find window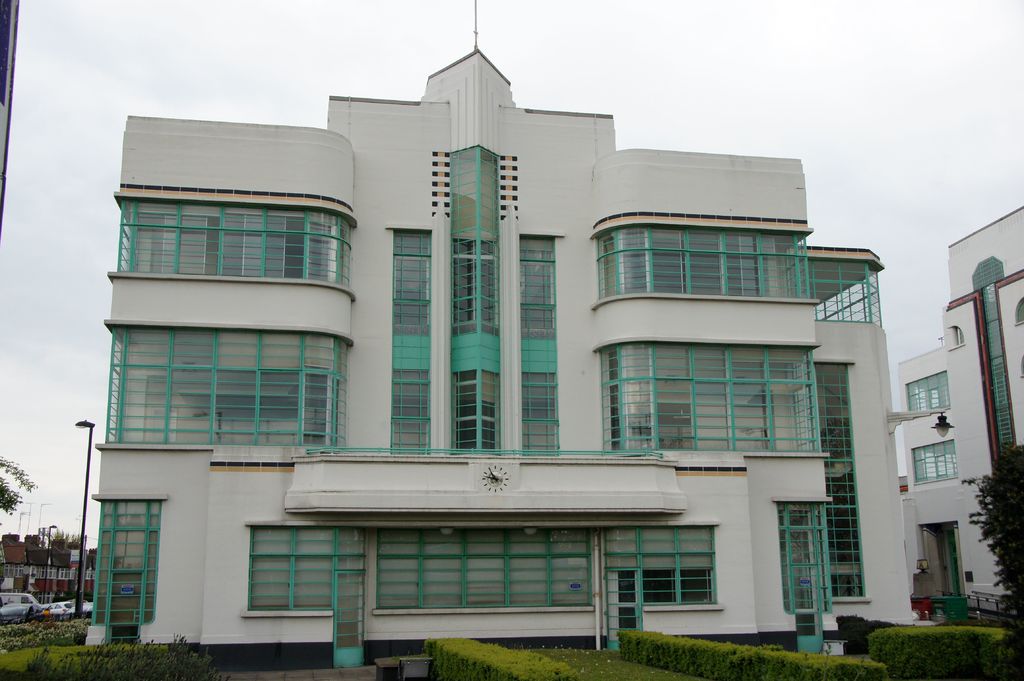
box=[376, 529, 593, 608]
